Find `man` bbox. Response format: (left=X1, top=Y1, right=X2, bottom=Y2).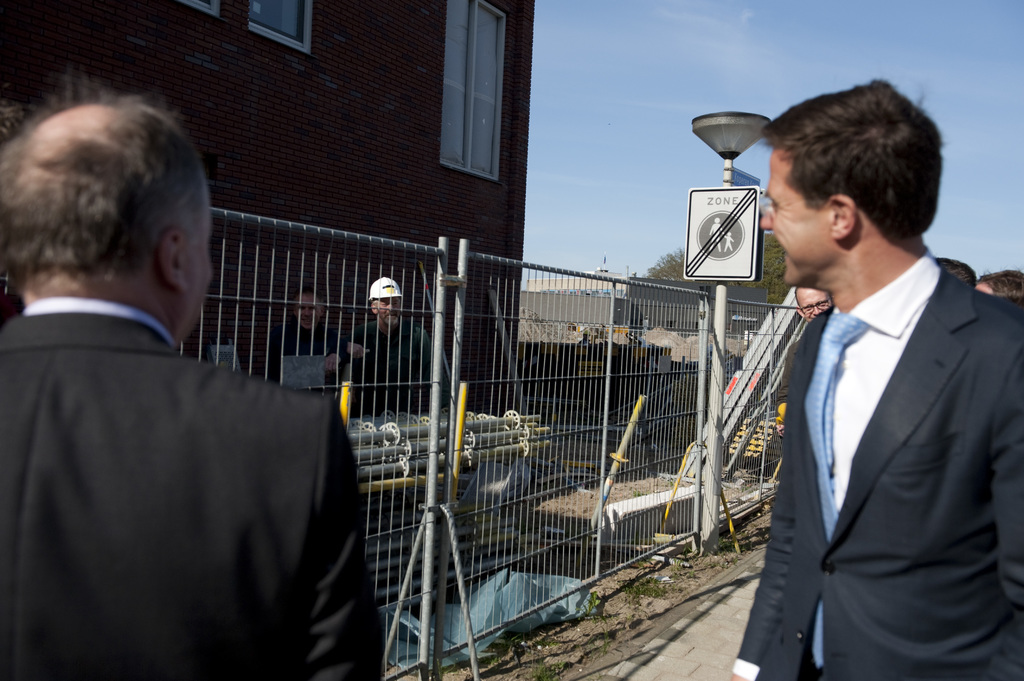
(left=725, top=74, right=1023, bottom=680).
